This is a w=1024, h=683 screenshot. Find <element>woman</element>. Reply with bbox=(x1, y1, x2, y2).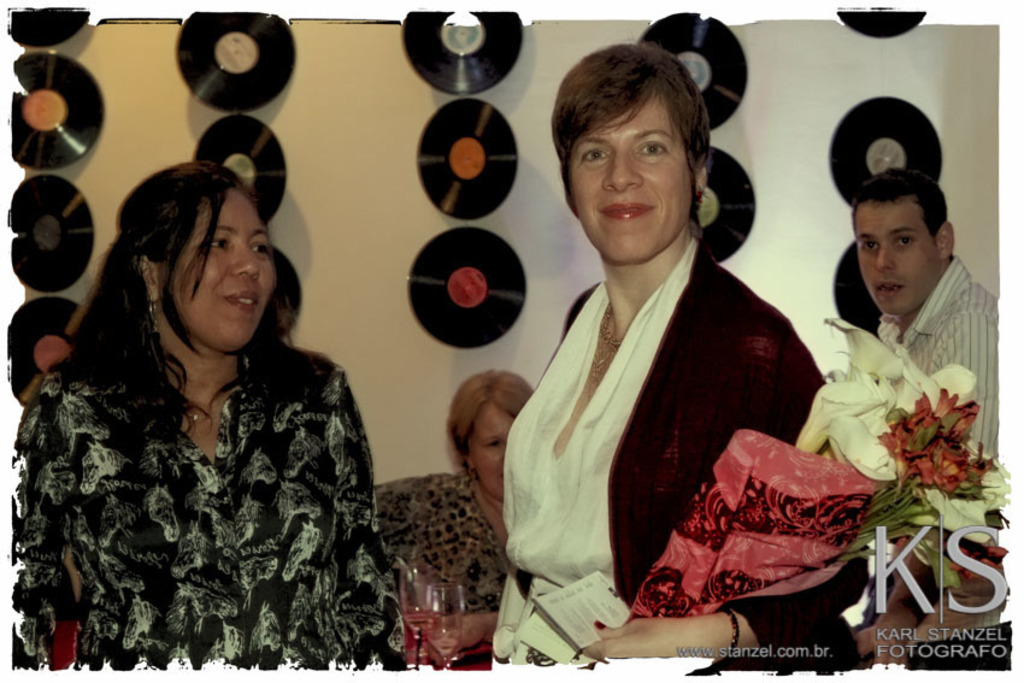
bbox=(483, 43, 865, 669).
